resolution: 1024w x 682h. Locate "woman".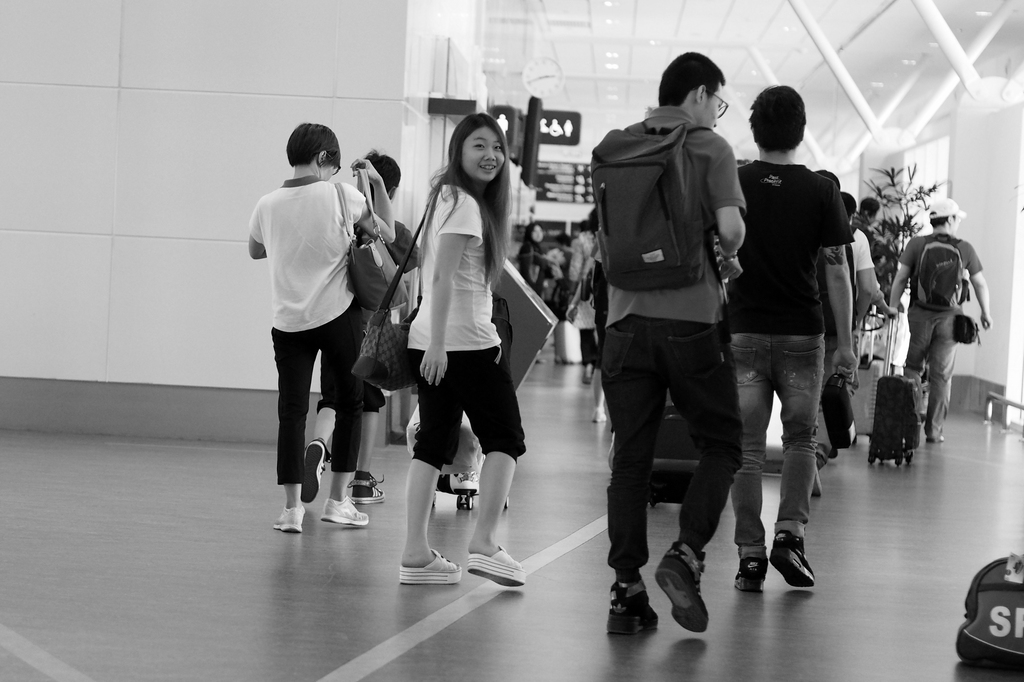
[left=243, top=122, right=398, bottom=531].
